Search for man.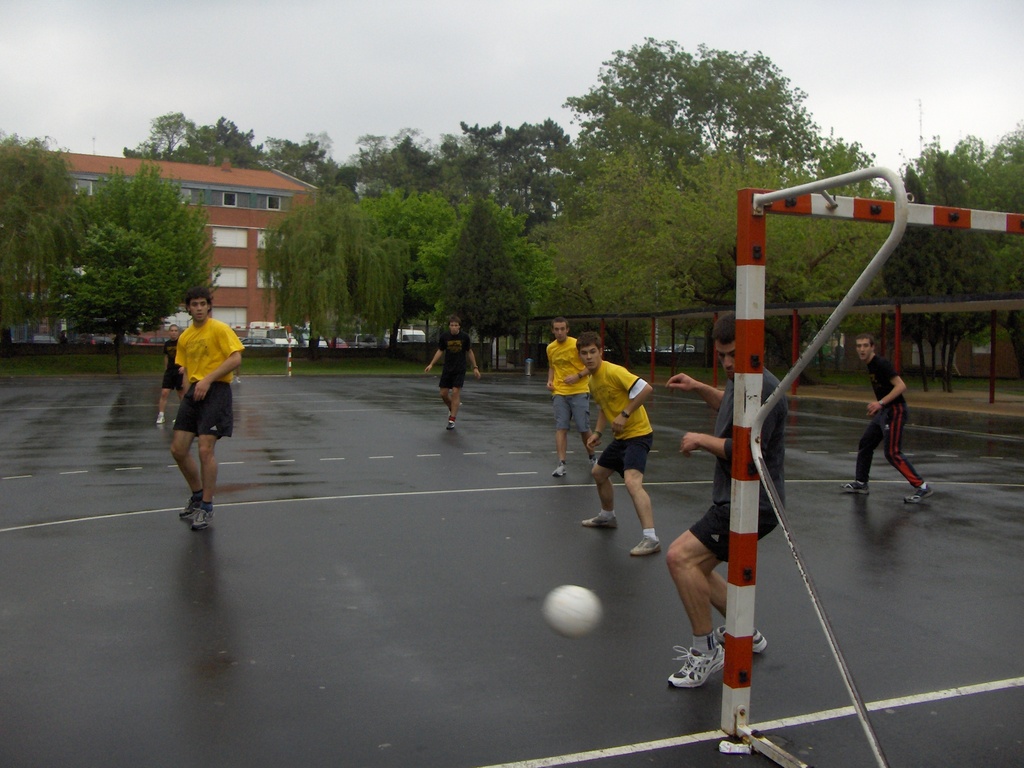
Found at (413,311,488,434).
